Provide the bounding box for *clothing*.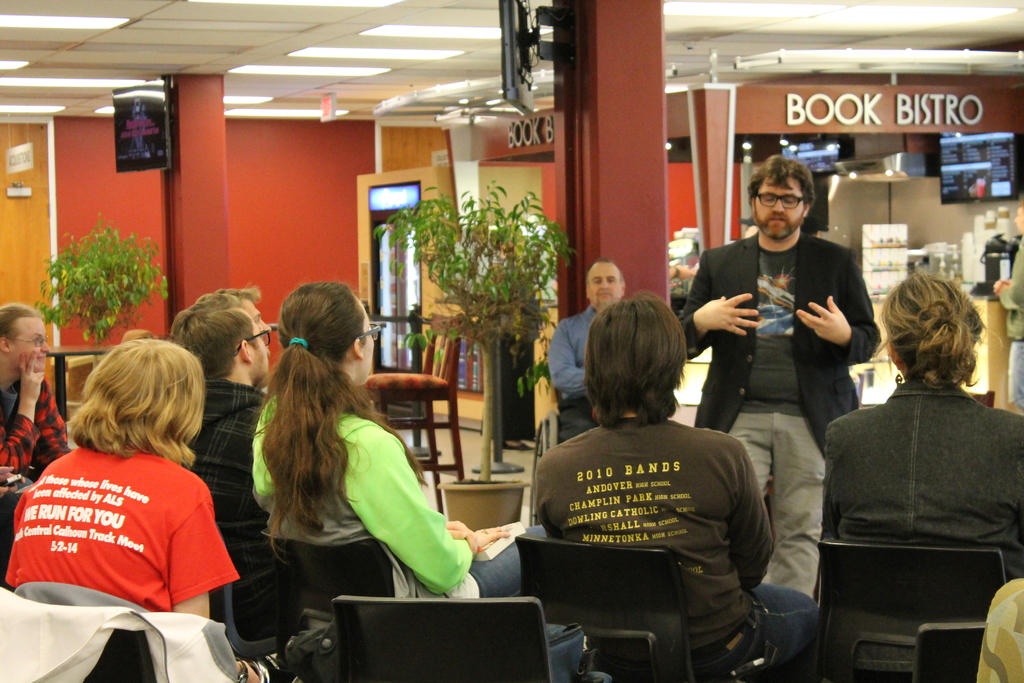
679,243,858,575.
